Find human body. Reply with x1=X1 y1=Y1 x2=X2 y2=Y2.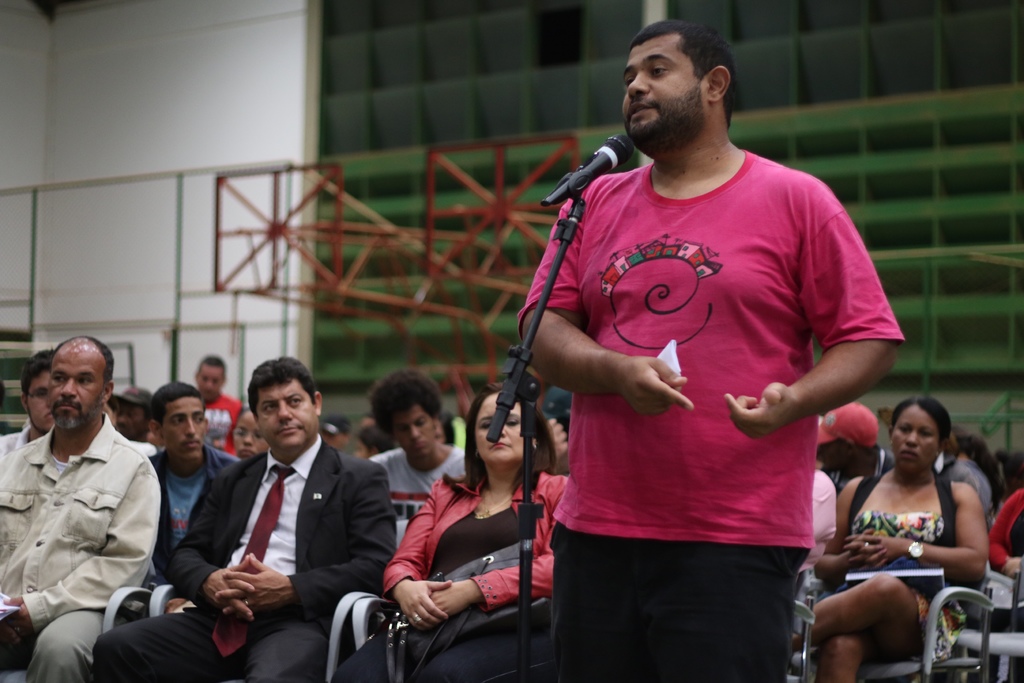
x1=988 y1=486 x2=1023 y2=605.
